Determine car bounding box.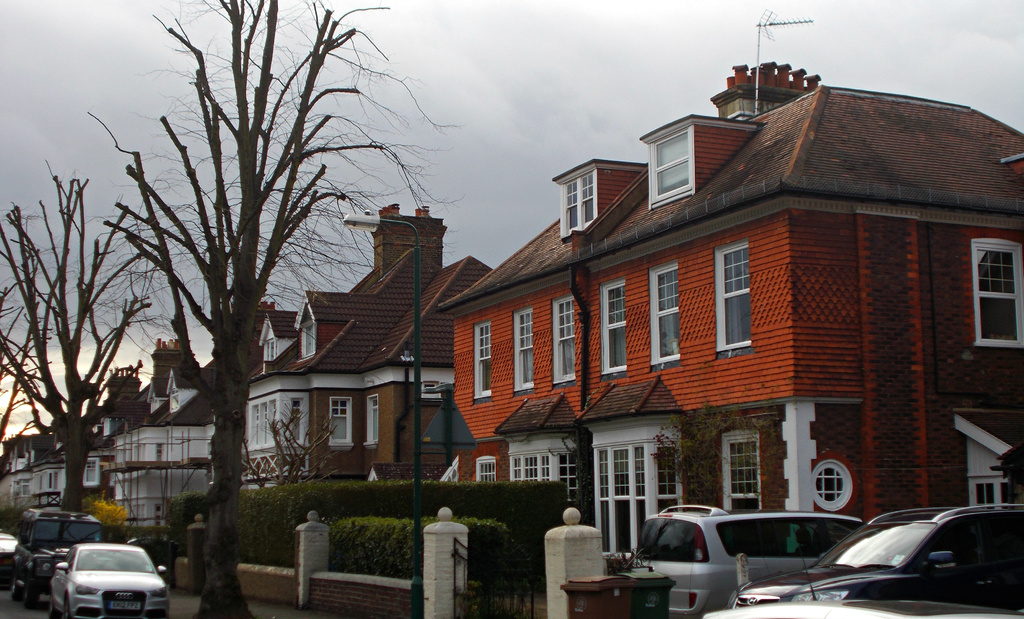
Determined: [x1=628, y1=501, x2=863, y2=618].
